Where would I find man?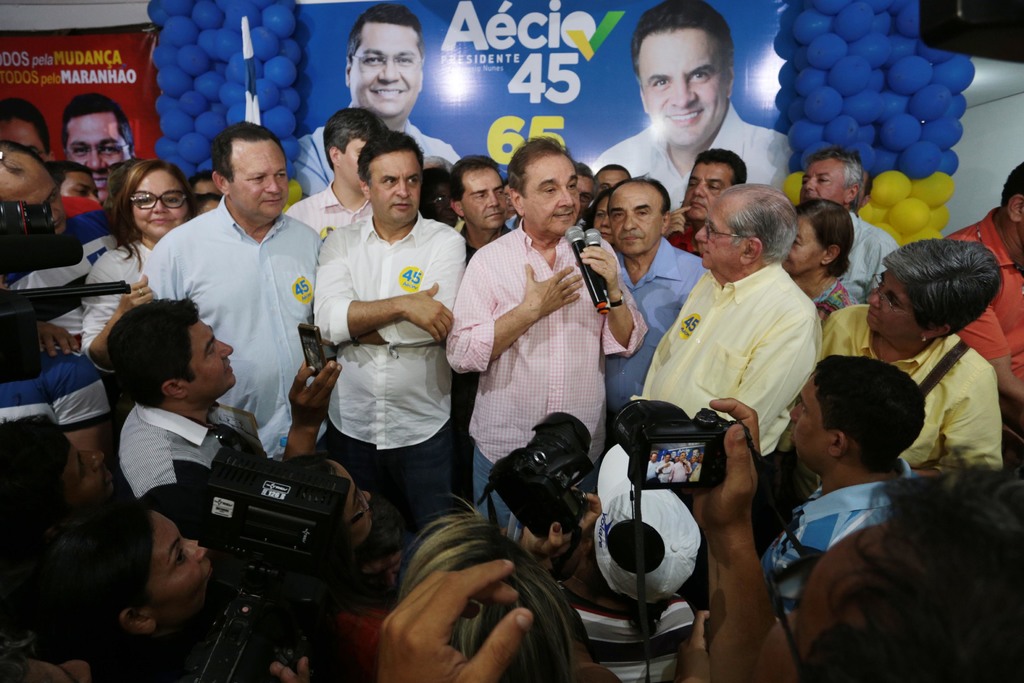
At [x1=316, y1=128, x2=477, y2=541].
